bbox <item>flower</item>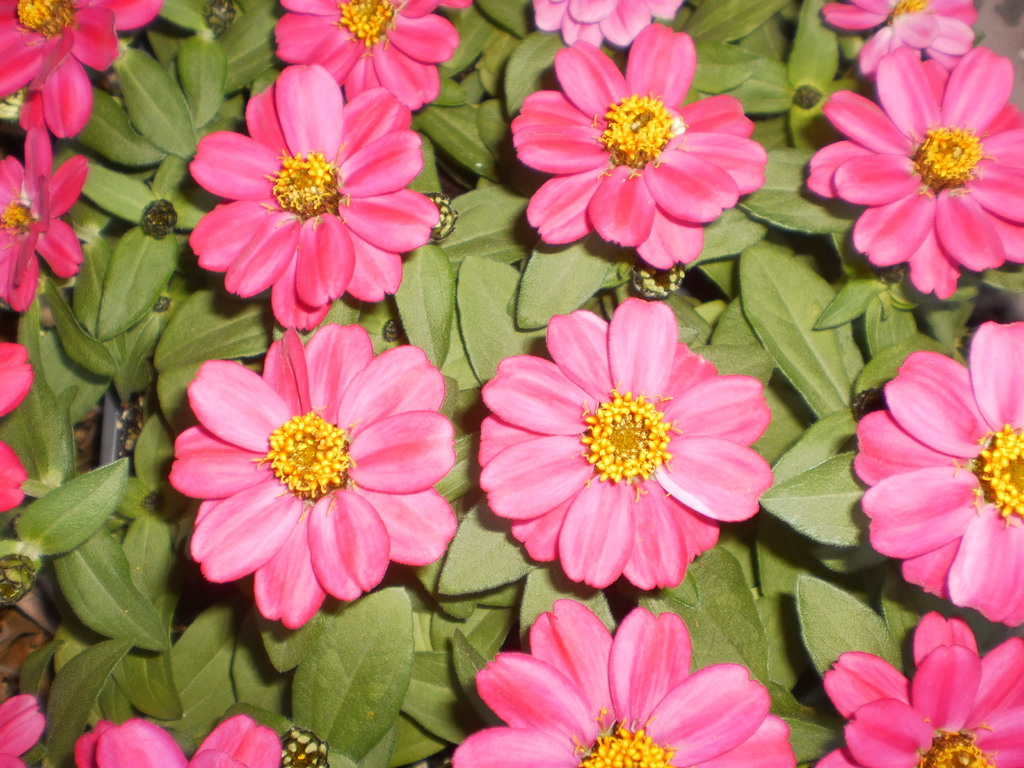
<region>449, 599, 801, 767</region>
